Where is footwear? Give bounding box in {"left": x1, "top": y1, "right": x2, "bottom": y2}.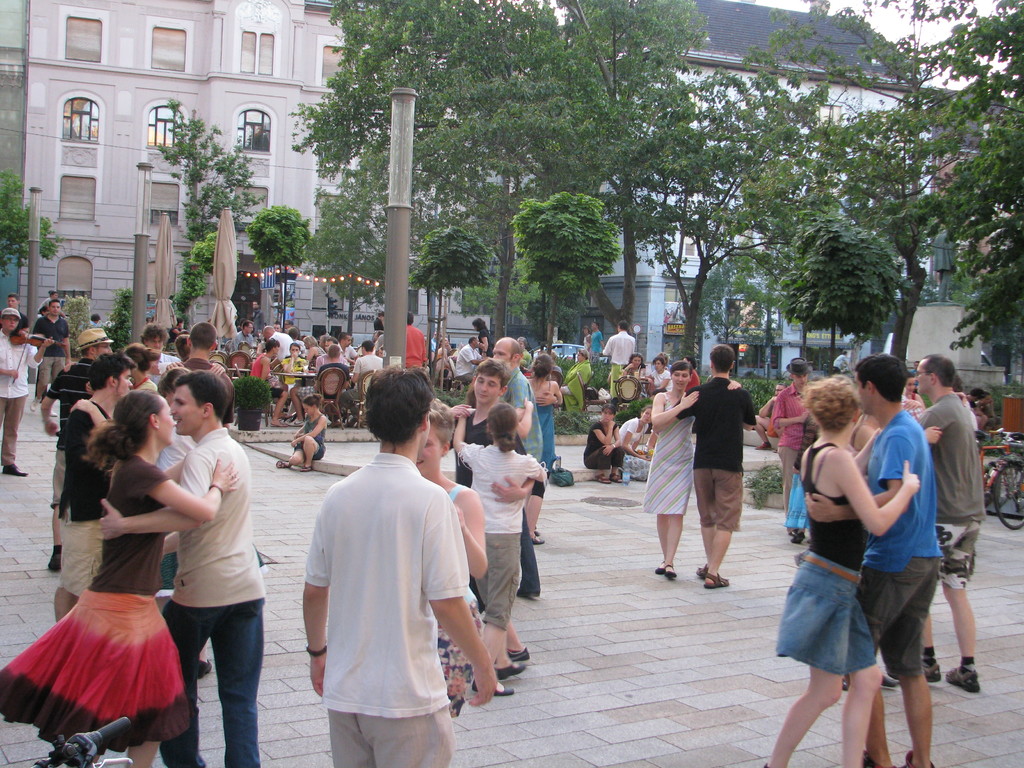
{"left": 49, "top": 409, "right": 58, "bottom": 417}.
